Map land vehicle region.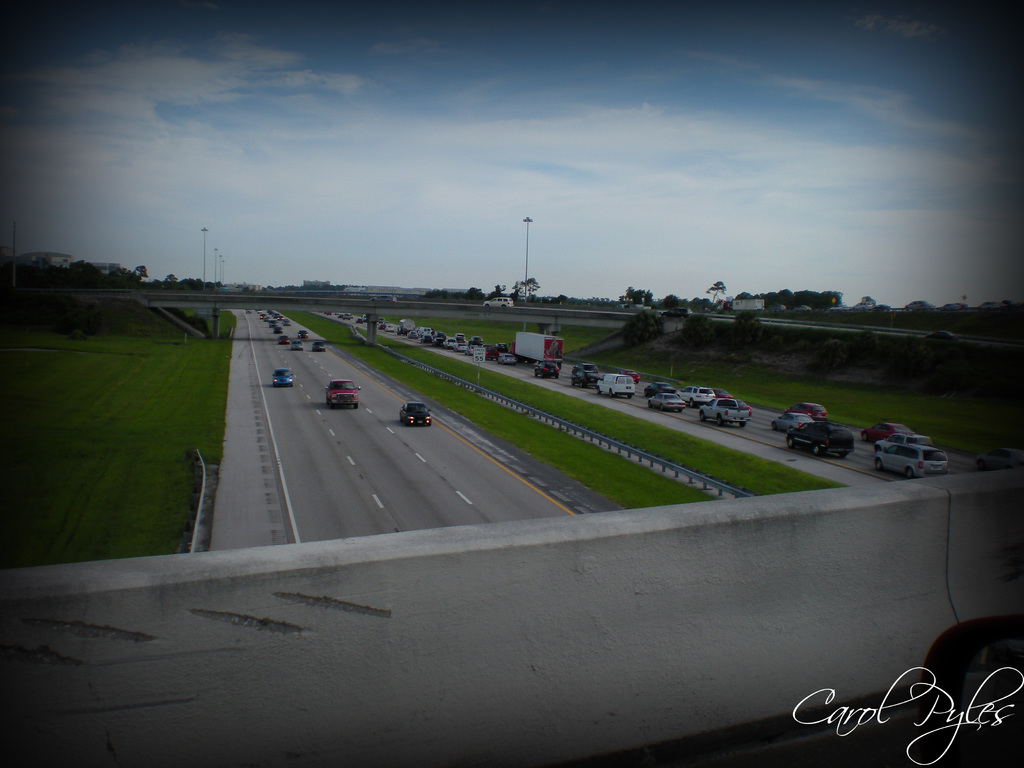
Mapped to {"x1": 783, "y1": 417, "x2": 856, "y2": 461}.
